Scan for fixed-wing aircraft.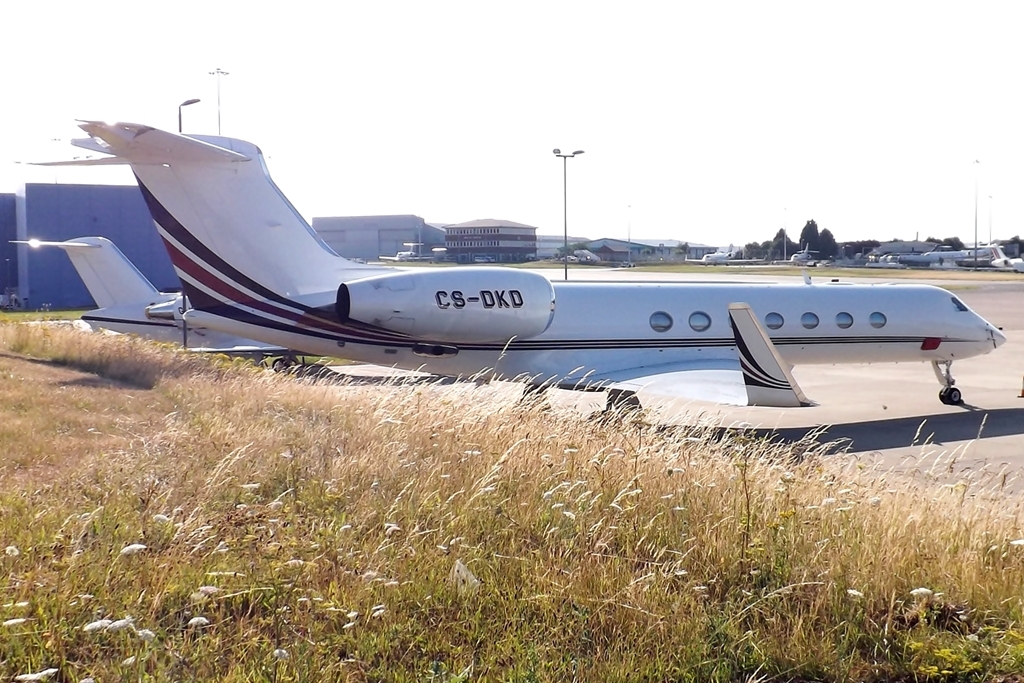
Scan result: [x1=3, y1=229, x2=312, y2=380].
